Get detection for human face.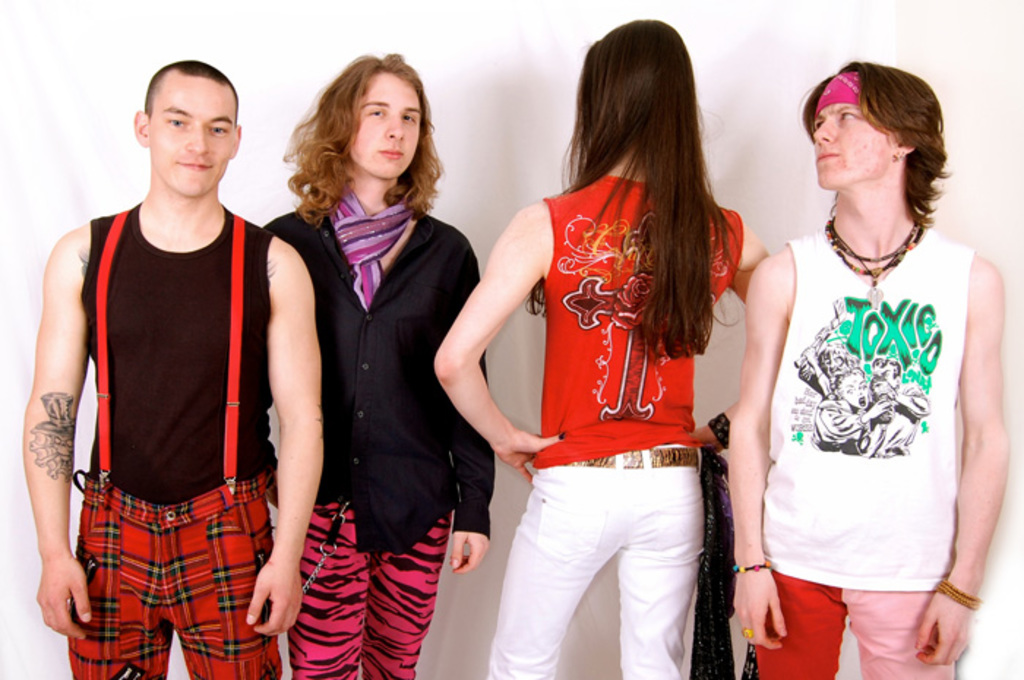
Detection: [816, 98, 889, 189].
